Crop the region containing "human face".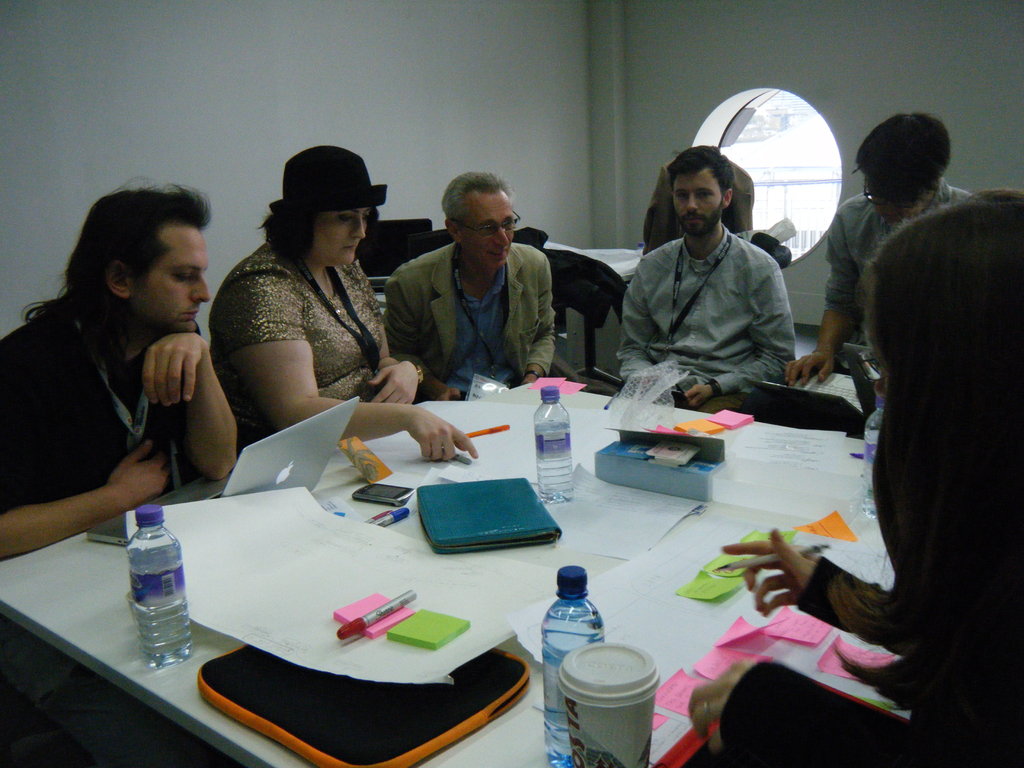
Crop region: Rect(461, 193, 513, 273).
